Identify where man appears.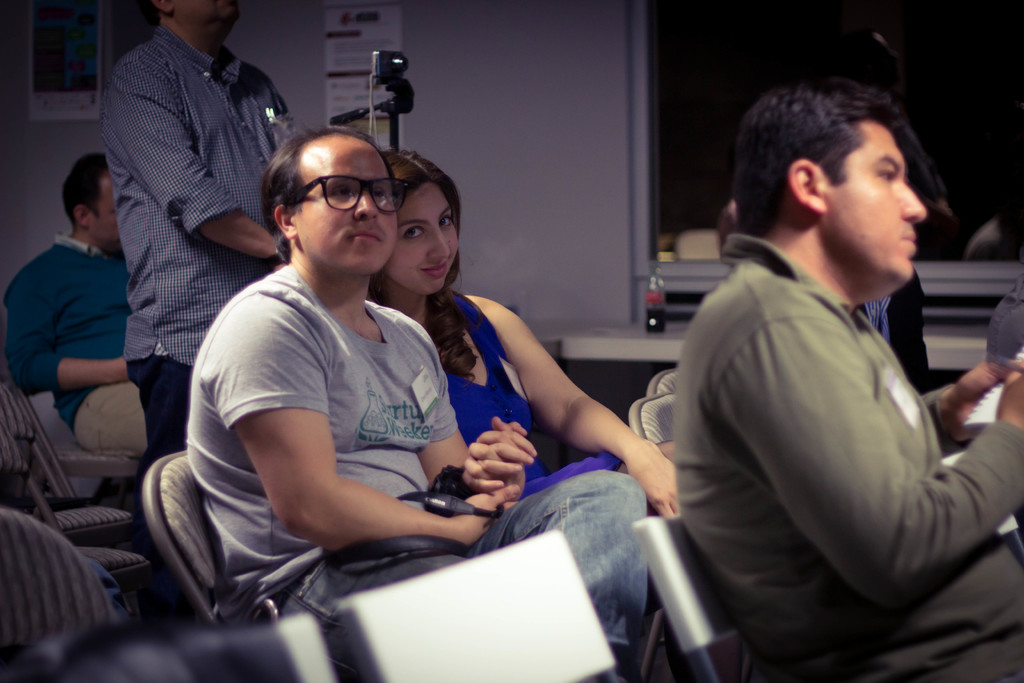
Appears at <box>184,128,649,682</box>.
